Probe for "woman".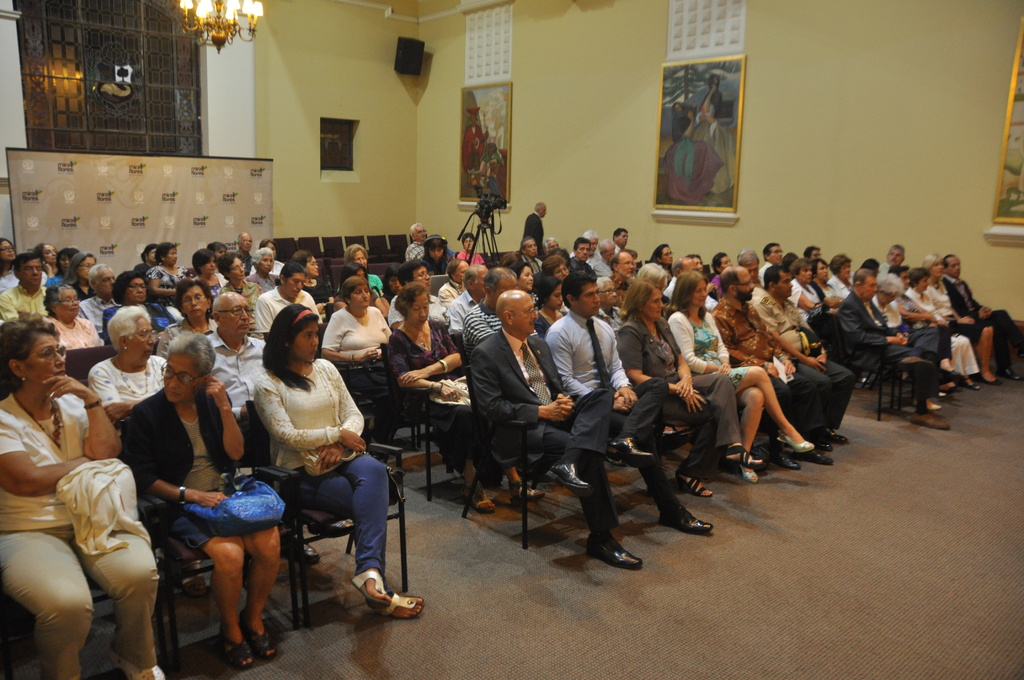
Probe result: [x1=161, y1=277, x2=221, y2=352].
